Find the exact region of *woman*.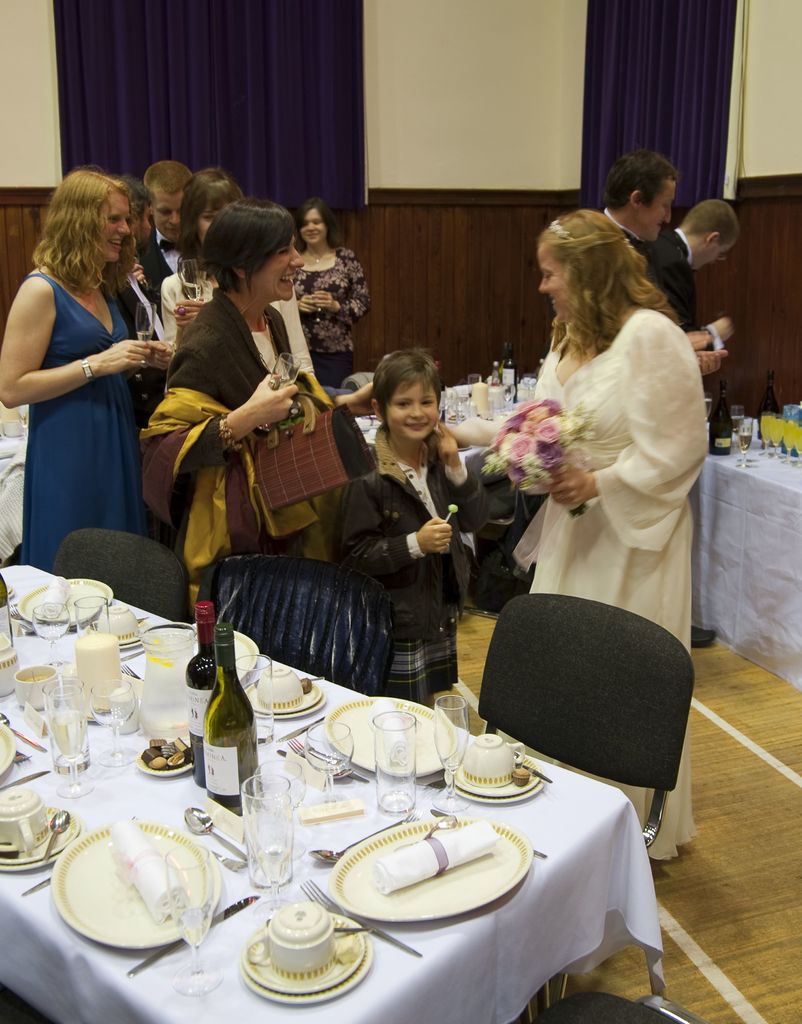
Exact region: [left=295, top=196, right=369, bottom=385].
